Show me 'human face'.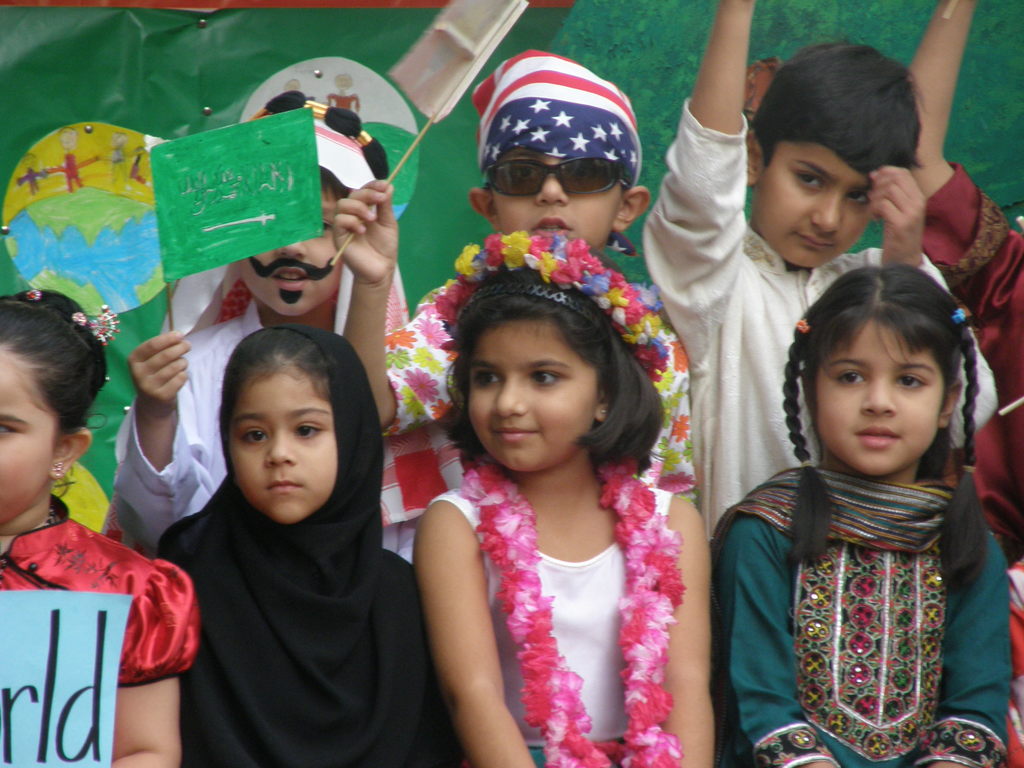
'human face' is here: (x1=752, y1=141, x2=883, y2=266).
